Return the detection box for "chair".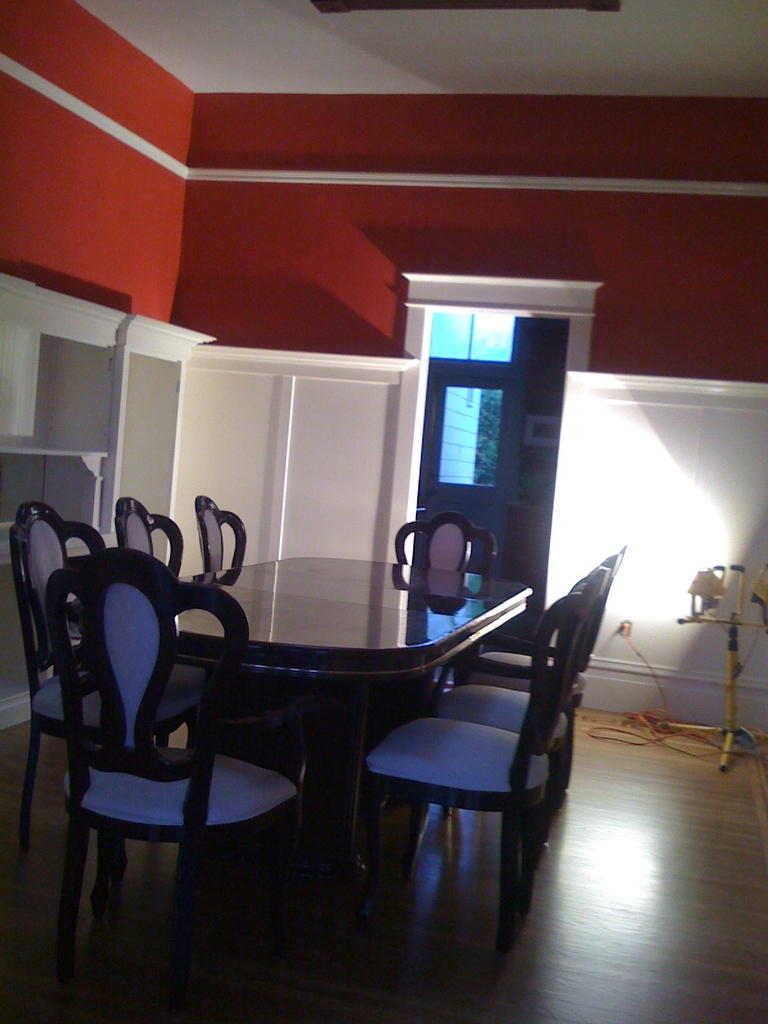
detection(390, 511, 495, 702).
